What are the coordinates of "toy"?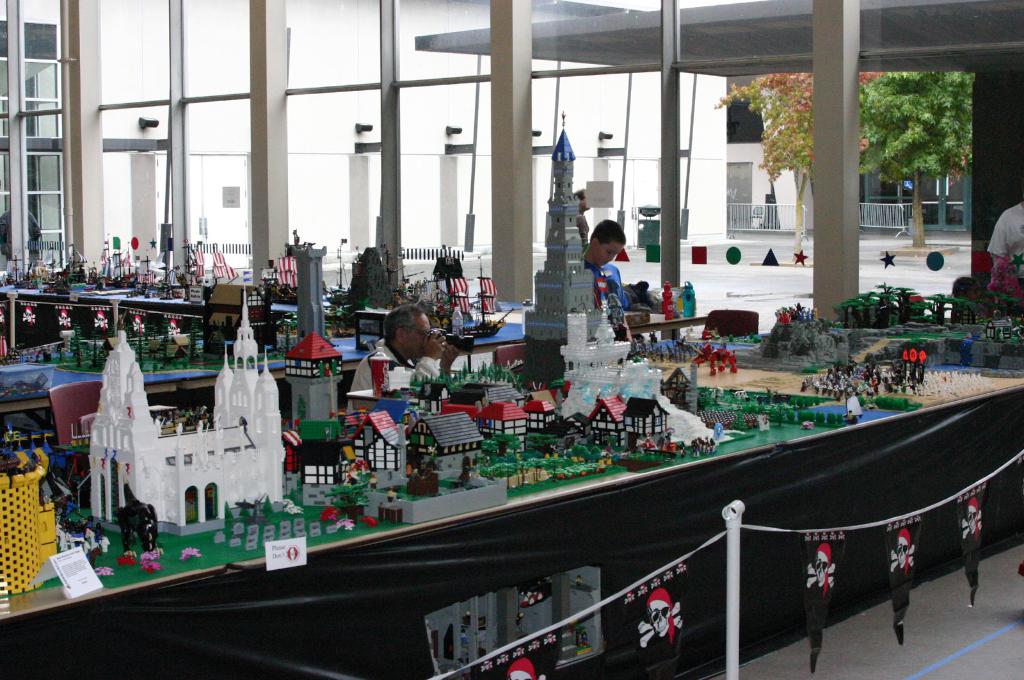
412/414/488/467.
